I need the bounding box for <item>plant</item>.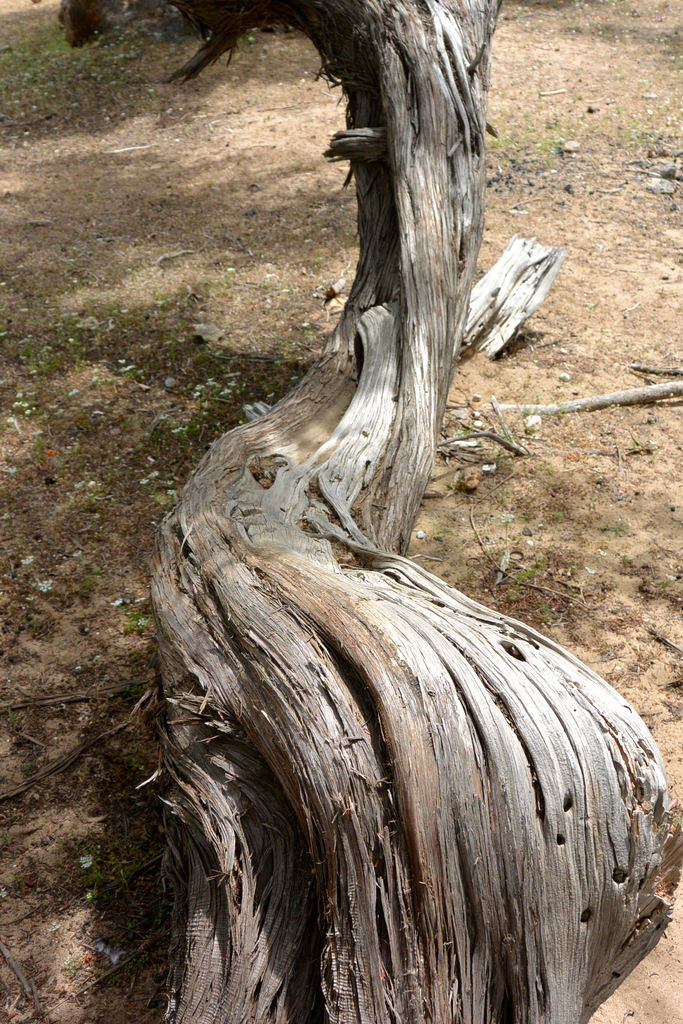
Here it is: (144, 895, 175, 943).
